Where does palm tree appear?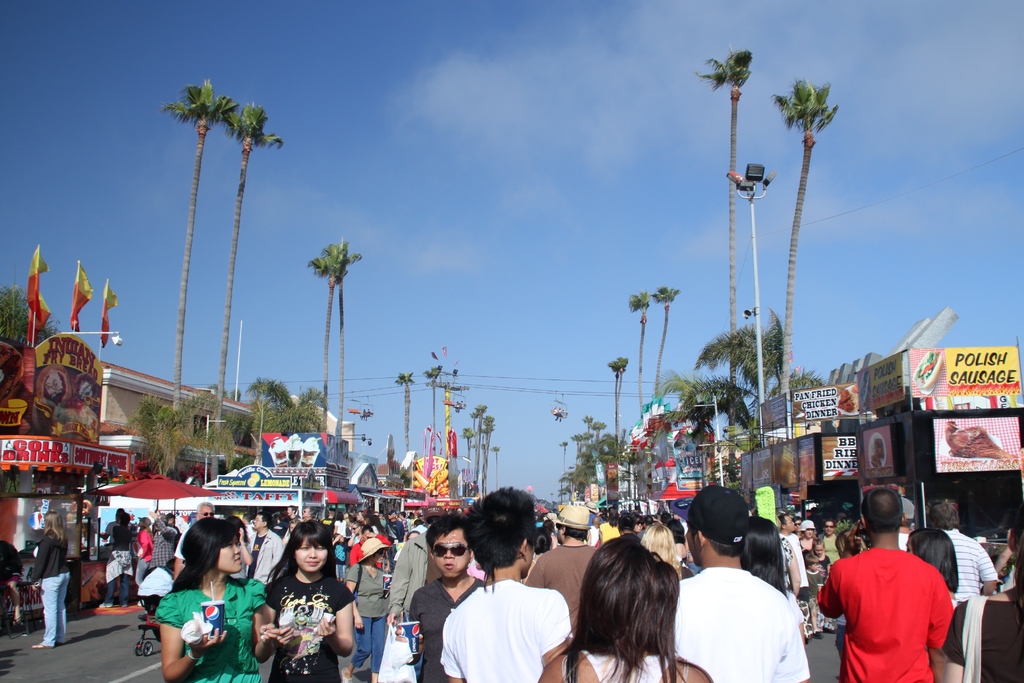
Appears at {"x1": 476, "y1": 411, "x2": 491, "y2": 513}.
